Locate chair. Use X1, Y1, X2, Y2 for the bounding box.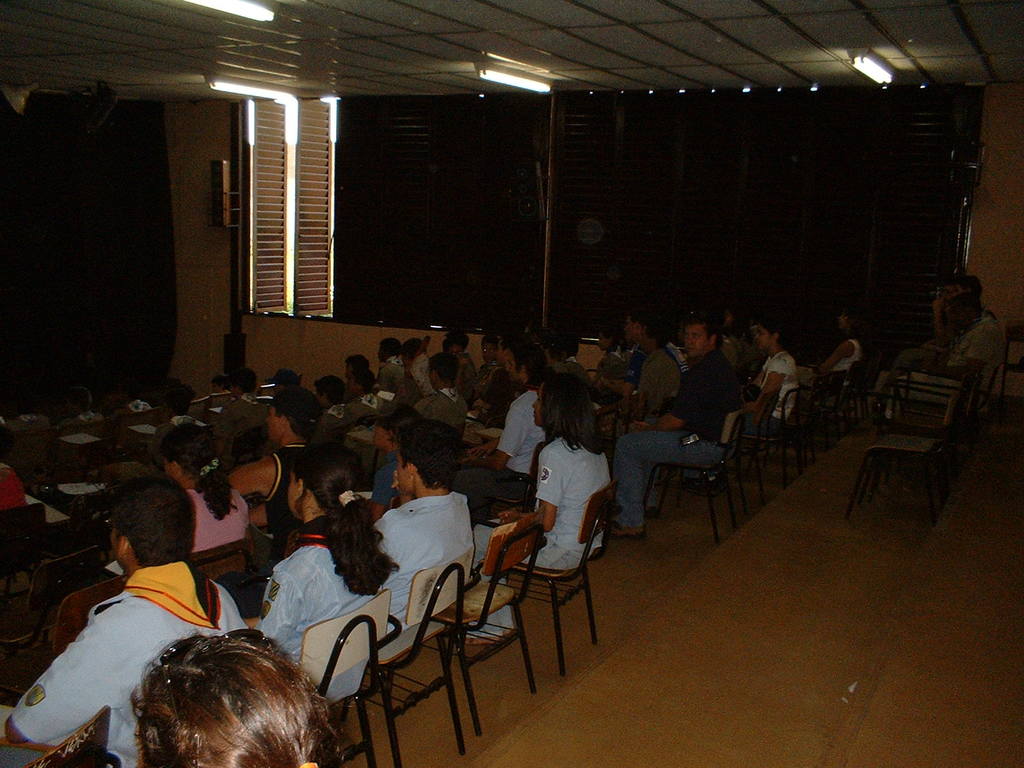
468, 438, 548, 529.
